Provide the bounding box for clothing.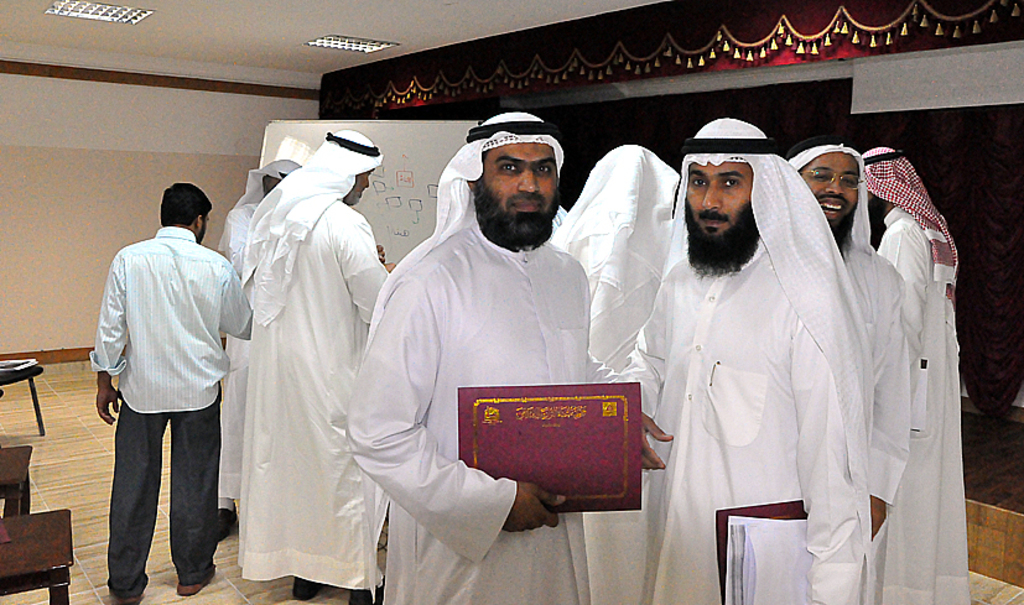
BBox(89, 224, 244, 594).
